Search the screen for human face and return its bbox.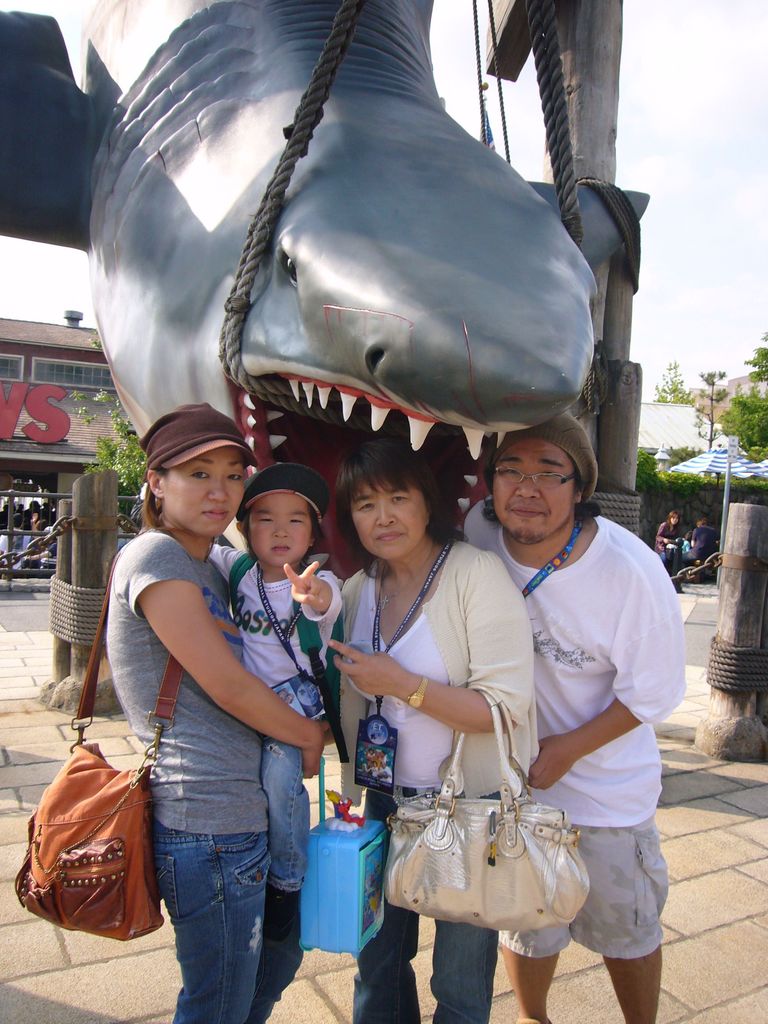
Found: 347:486:429:563.
